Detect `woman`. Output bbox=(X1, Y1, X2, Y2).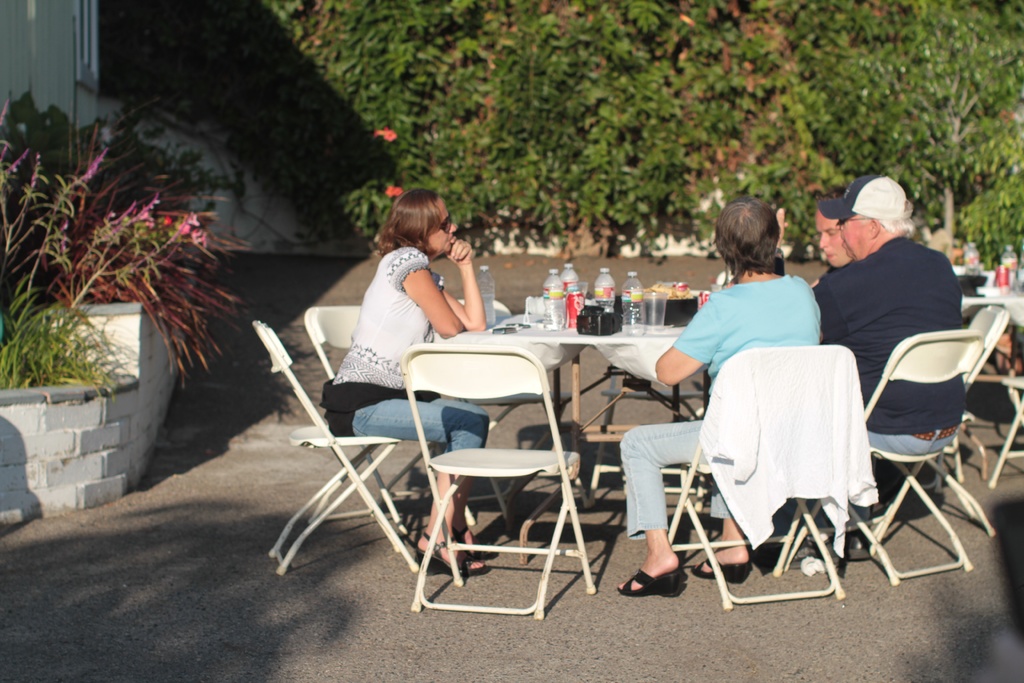
bbox=(618, 194, 820, 599).
